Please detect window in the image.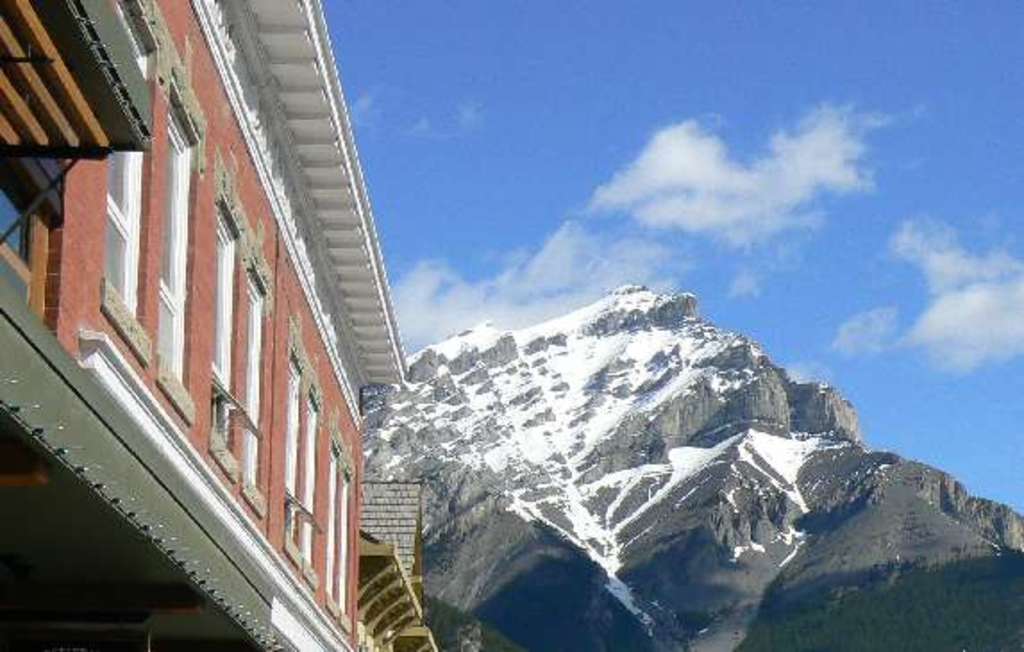
332,438,357,622.
